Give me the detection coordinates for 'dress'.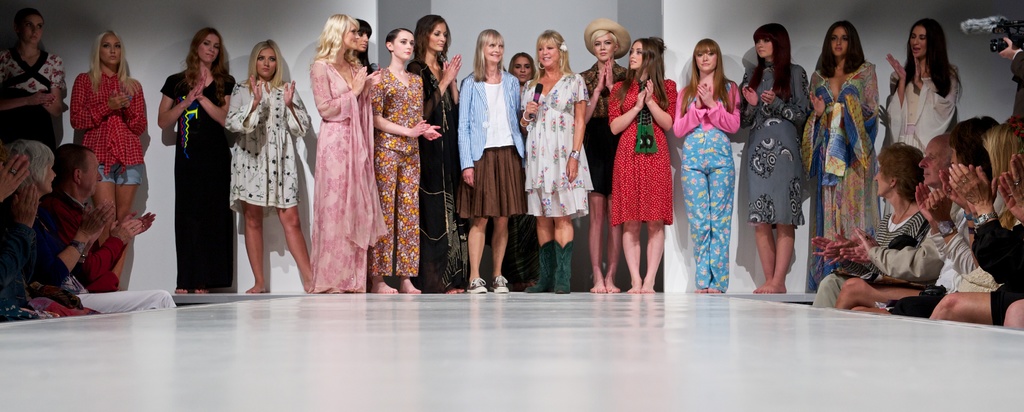
bbox=[741, 64, 812, 229].
